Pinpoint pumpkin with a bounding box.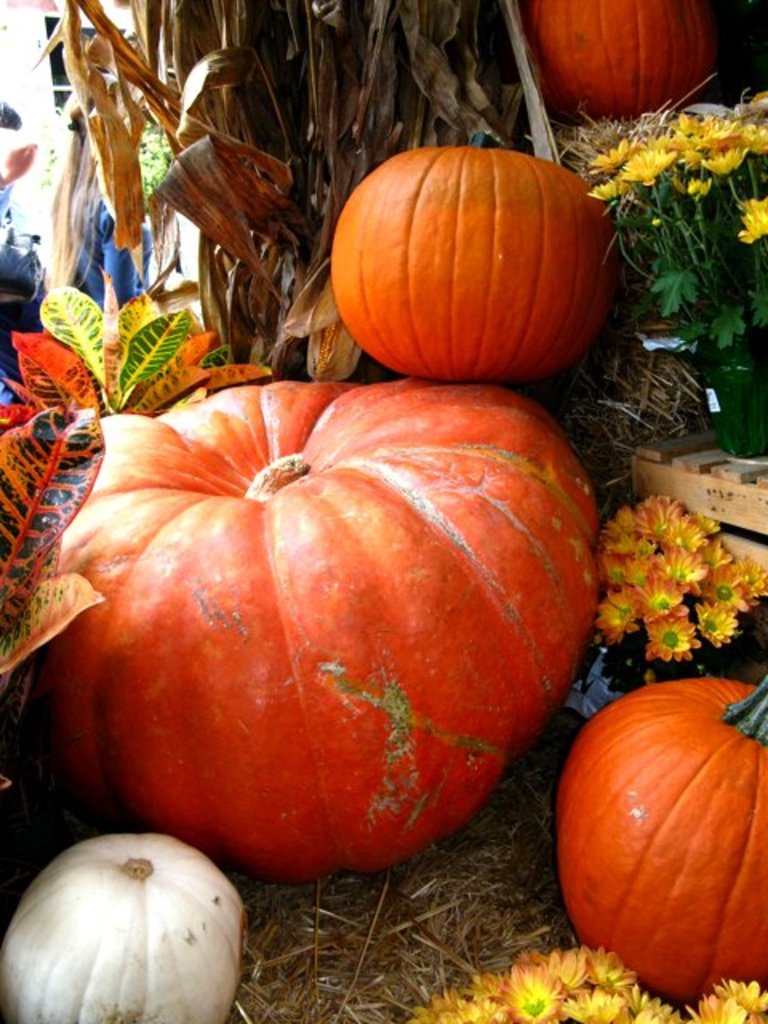
(0,840,251,1022).
